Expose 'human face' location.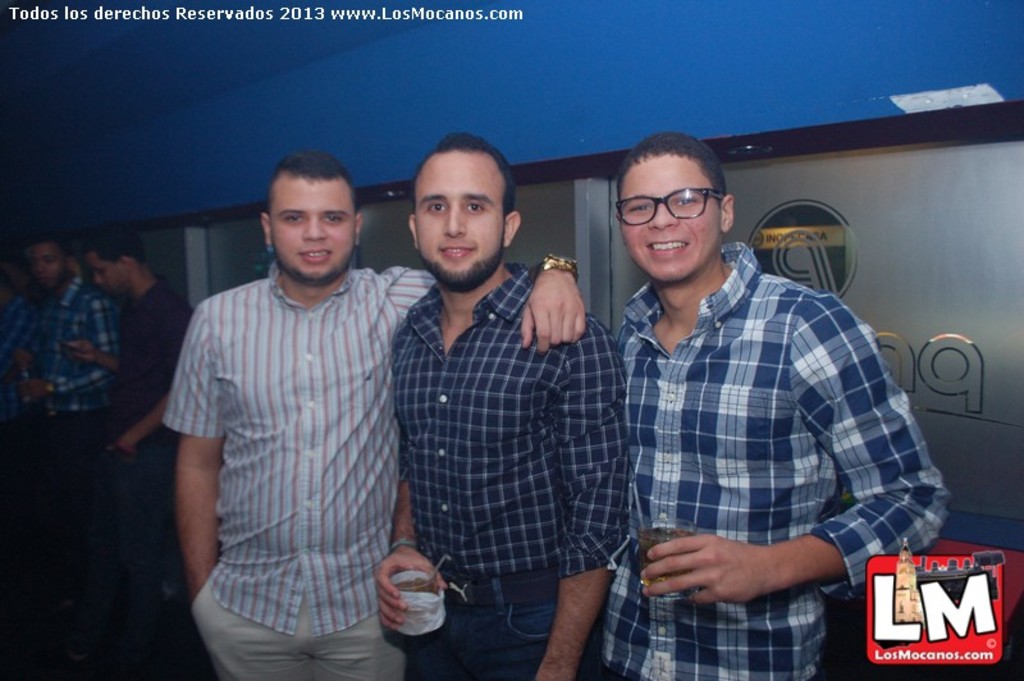
Exposed at pyautogui.locateOnScreen(32, 250, 65, 283).
